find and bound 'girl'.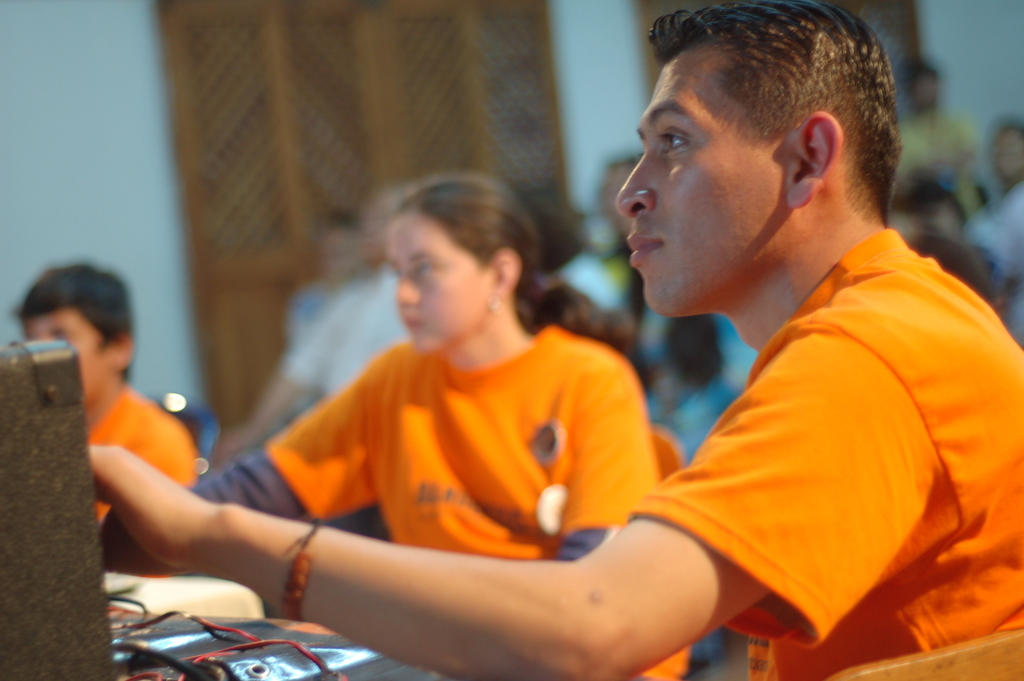
Bound: detection(179, 170, 692, 680).
